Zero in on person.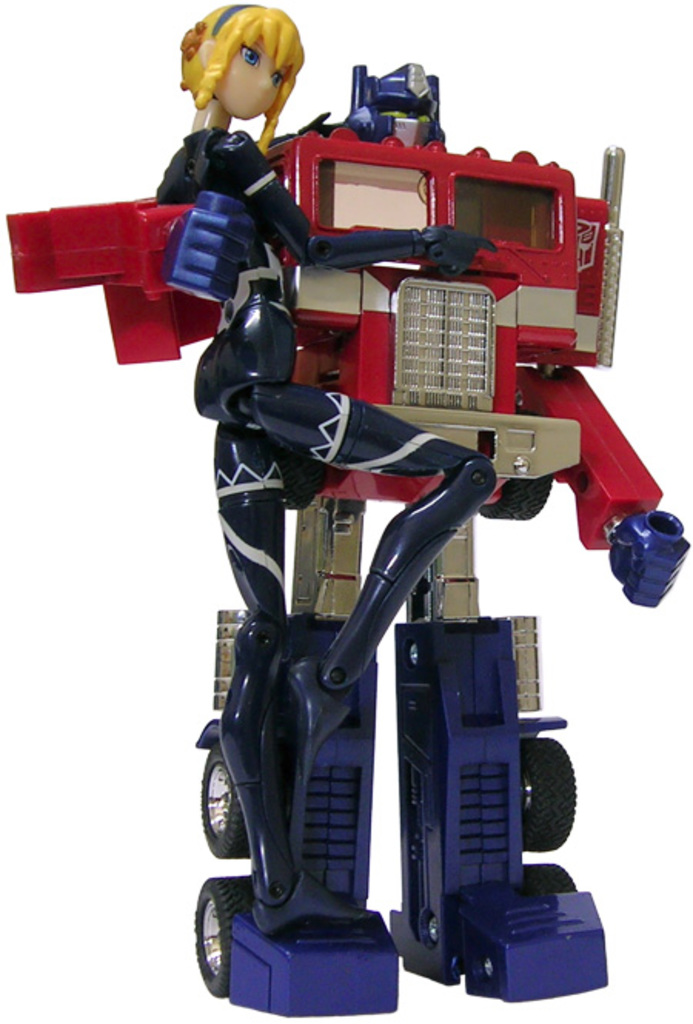
Zeroed in: l=149, t=12, r=510, b=742.
